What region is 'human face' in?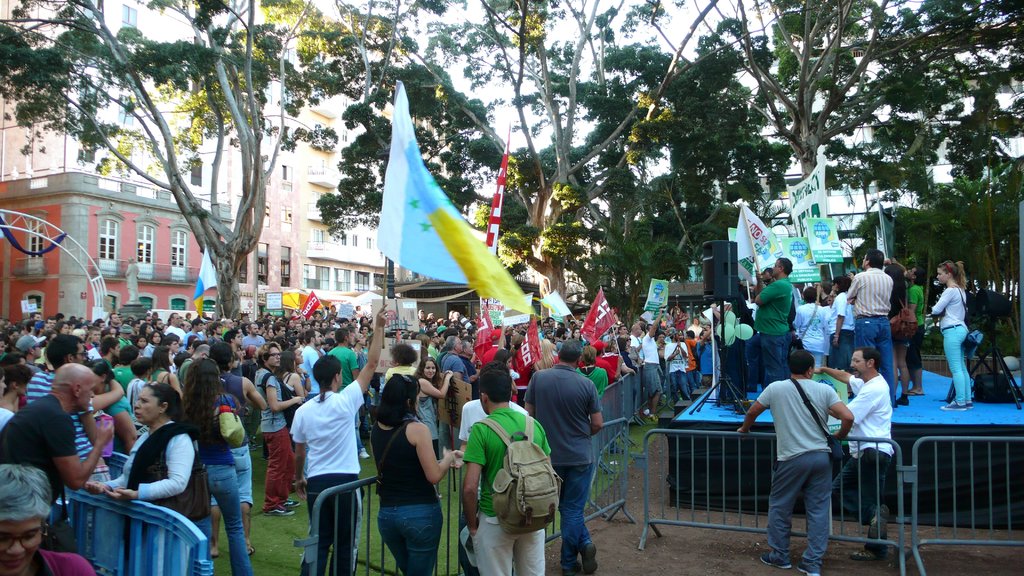
[133, 388, 159, 421].
